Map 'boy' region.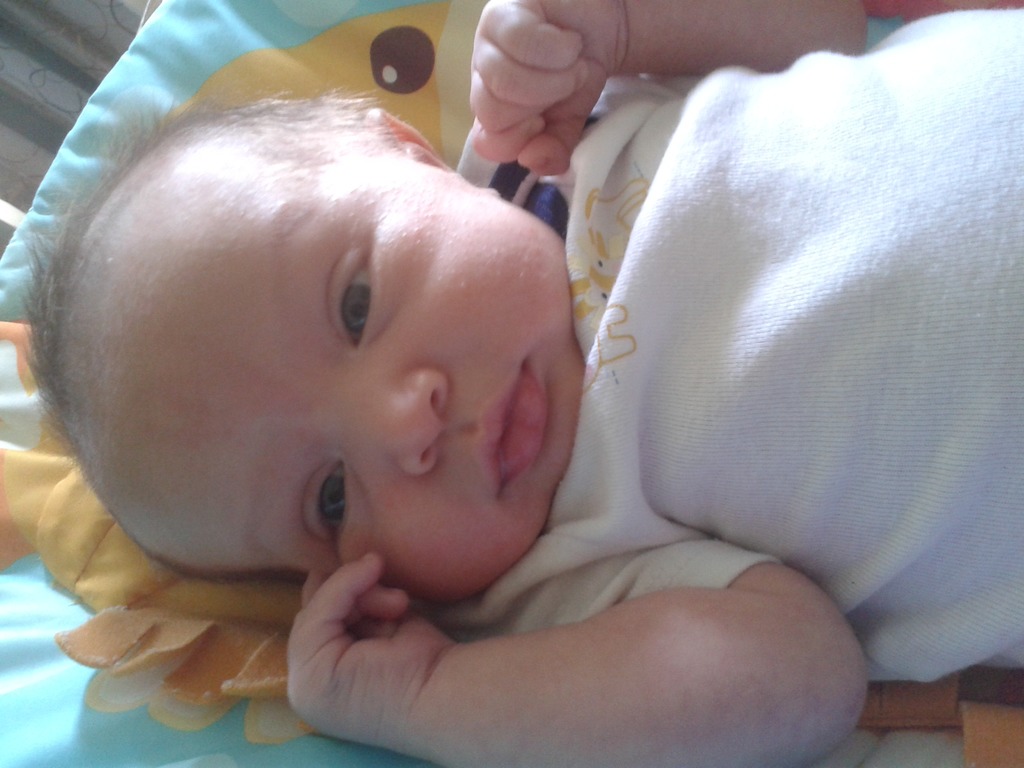
Mapped to bbox=[24, 0, 1023, 767].
